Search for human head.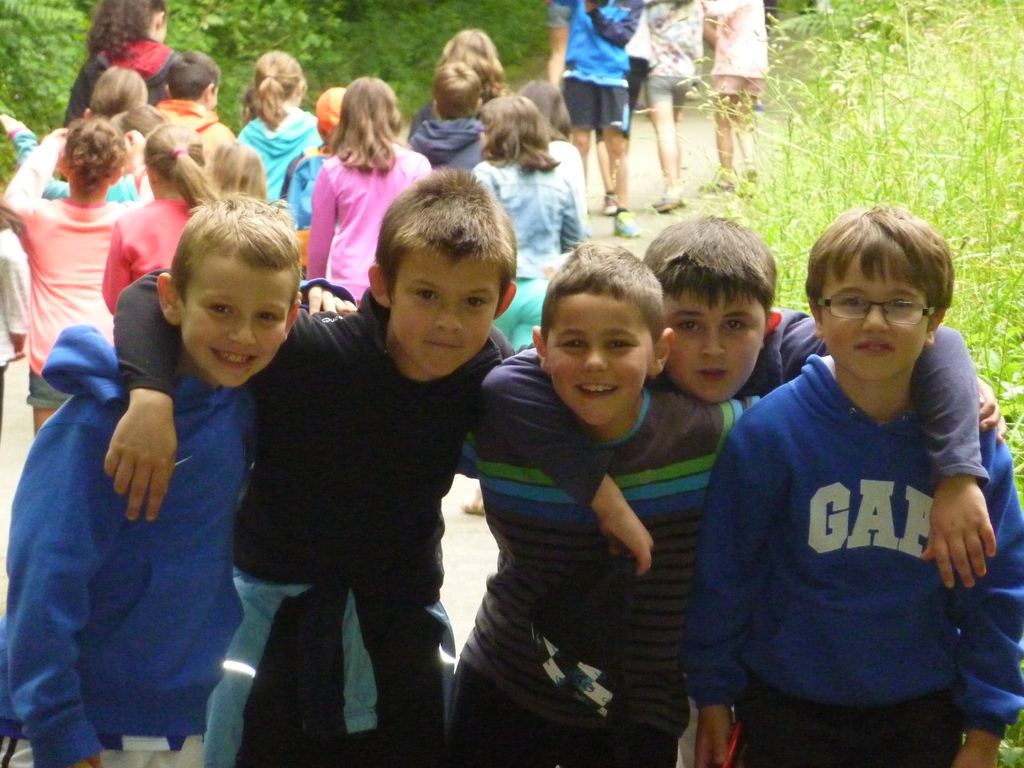
Found at 363/163/518/380.
